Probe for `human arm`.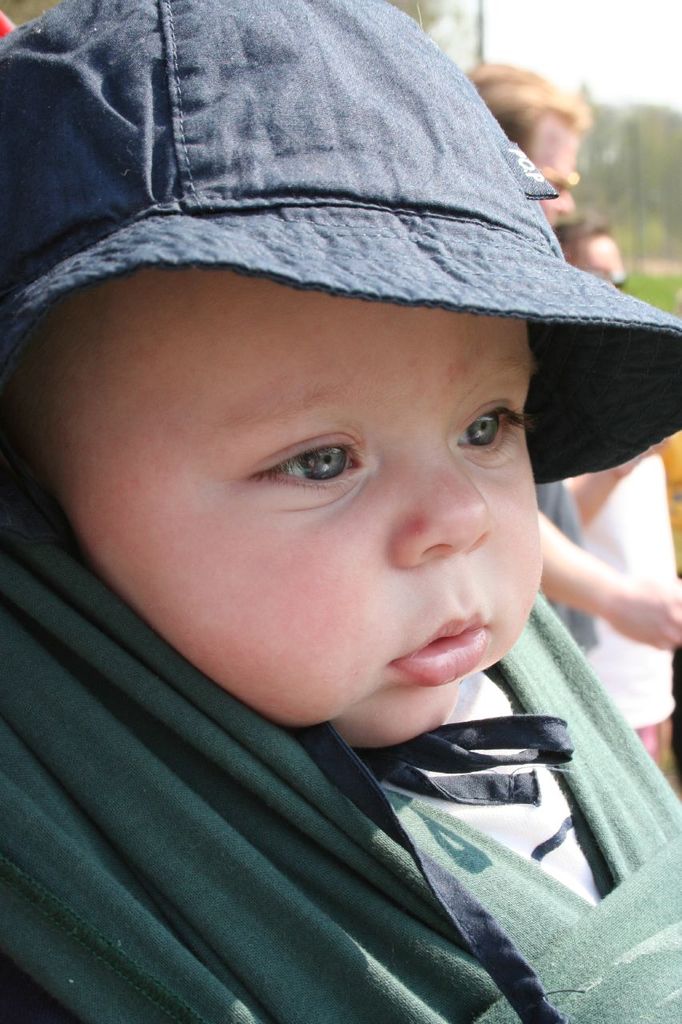
Probe result: rect(555, 450, 652, 533).
